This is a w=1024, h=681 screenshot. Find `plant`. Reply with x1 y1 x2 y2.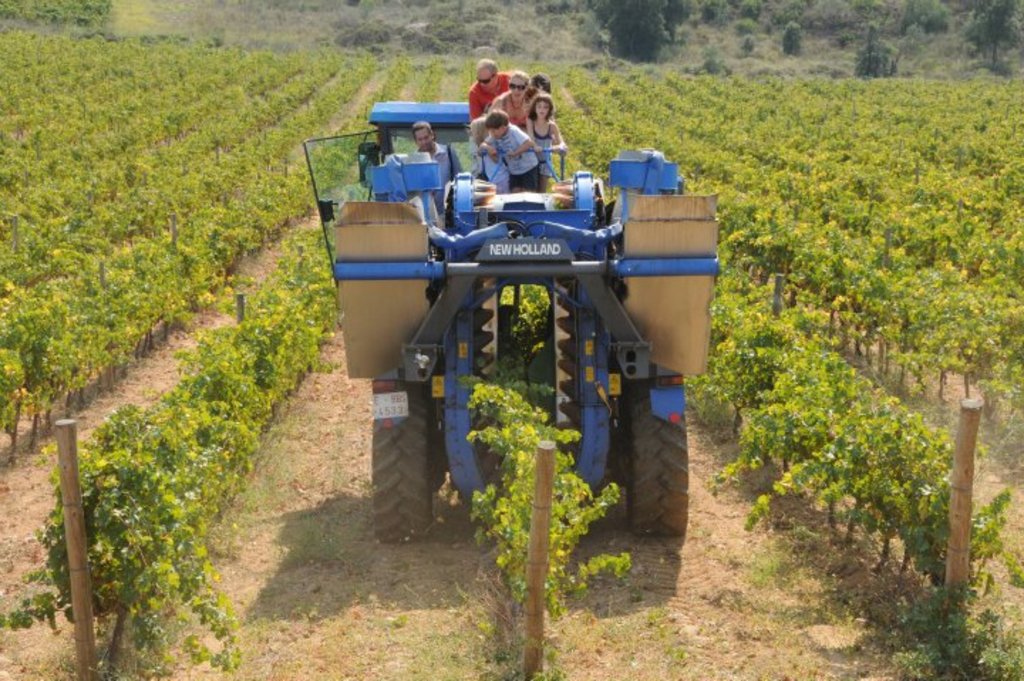
491 276 572 391.
